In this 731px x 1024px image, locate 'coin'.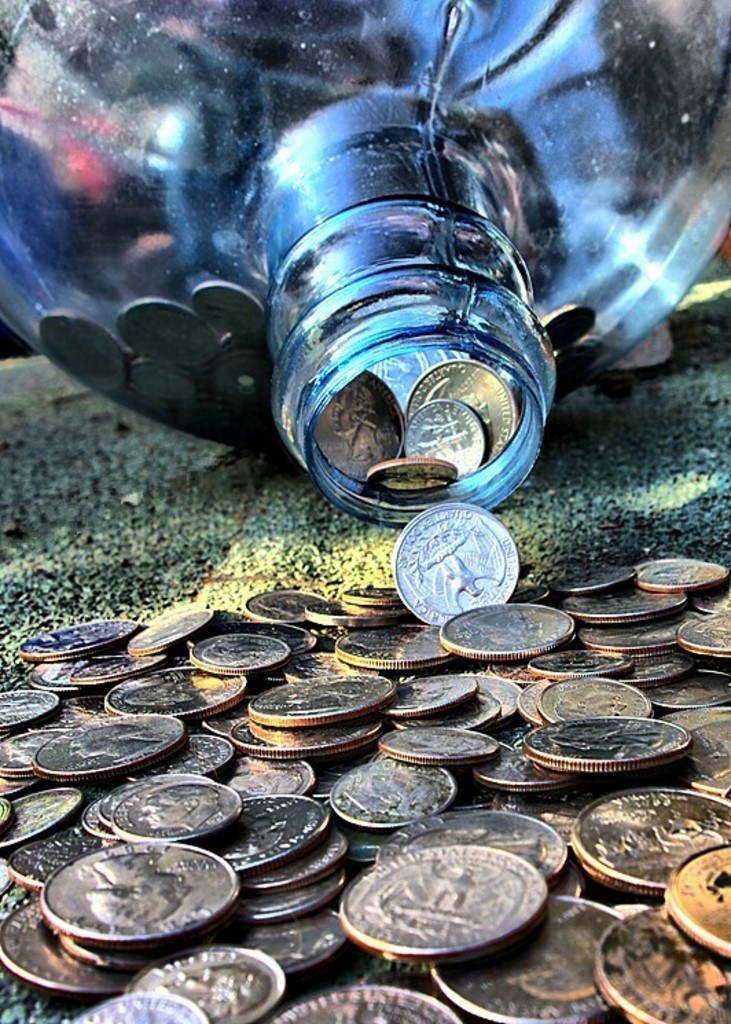
Bounding box: 121,942,289,1023.
